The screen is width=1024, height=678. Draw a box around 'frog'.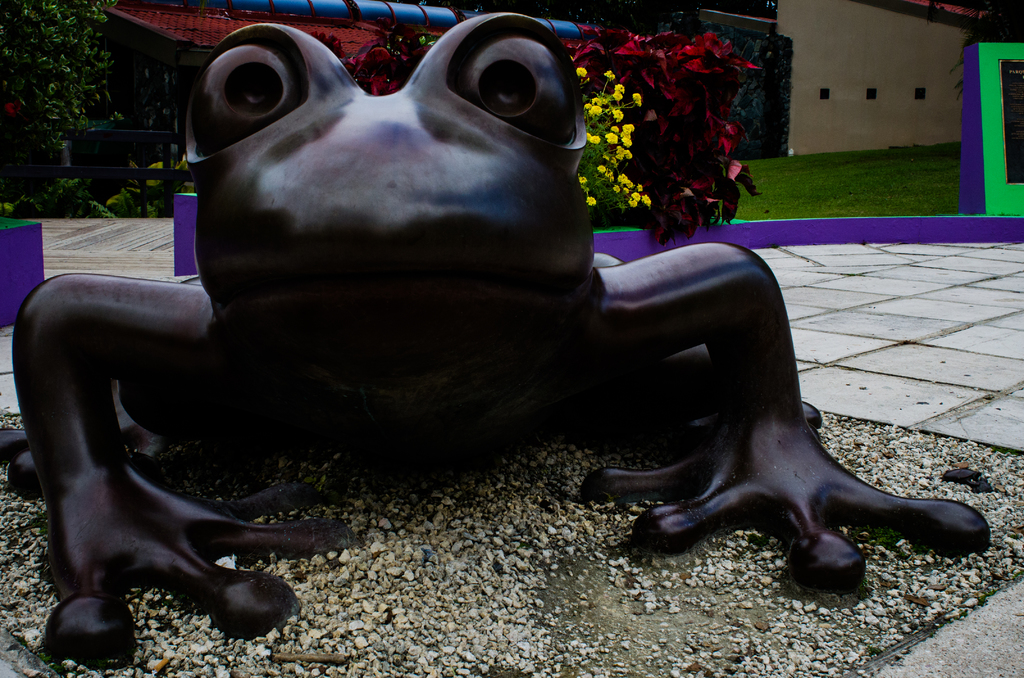
9 13 990 670.
